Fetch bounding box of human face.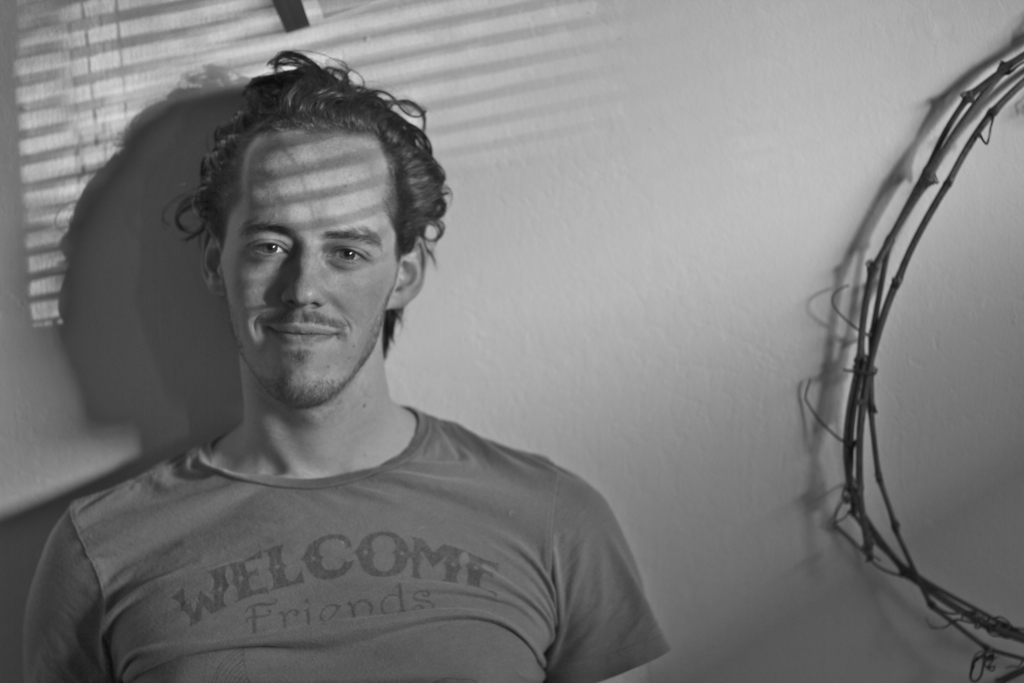
Bbox: (x1=218, y1=126, x2=399, y2=405).
